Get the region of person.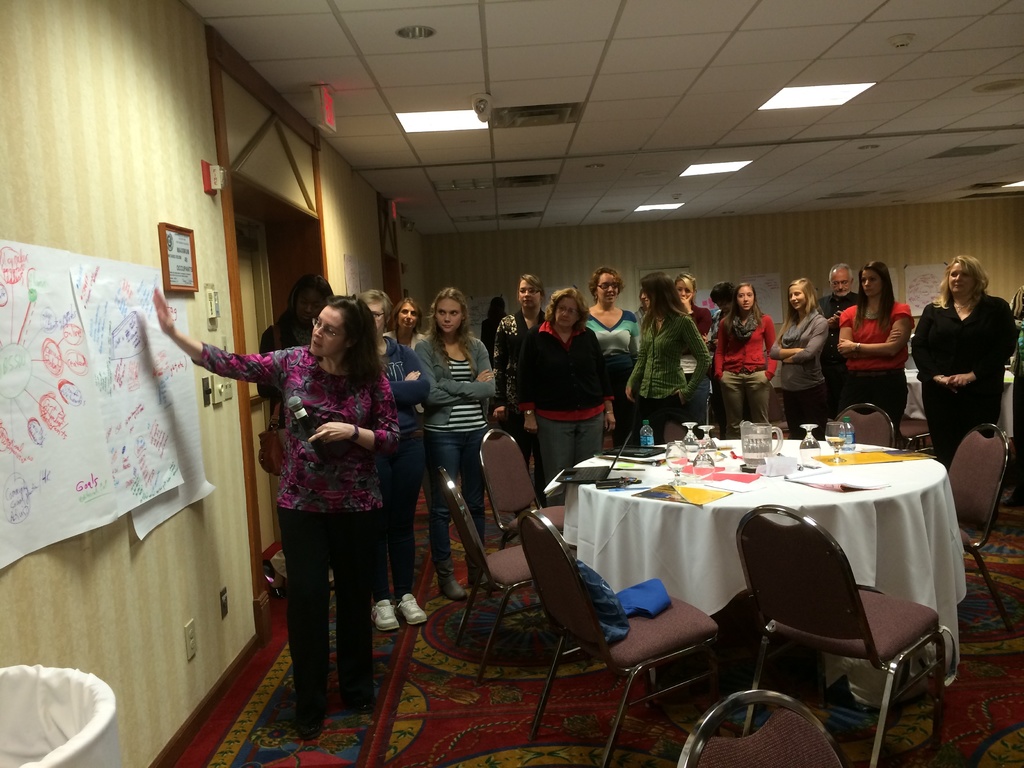
[835,265,916,429].
